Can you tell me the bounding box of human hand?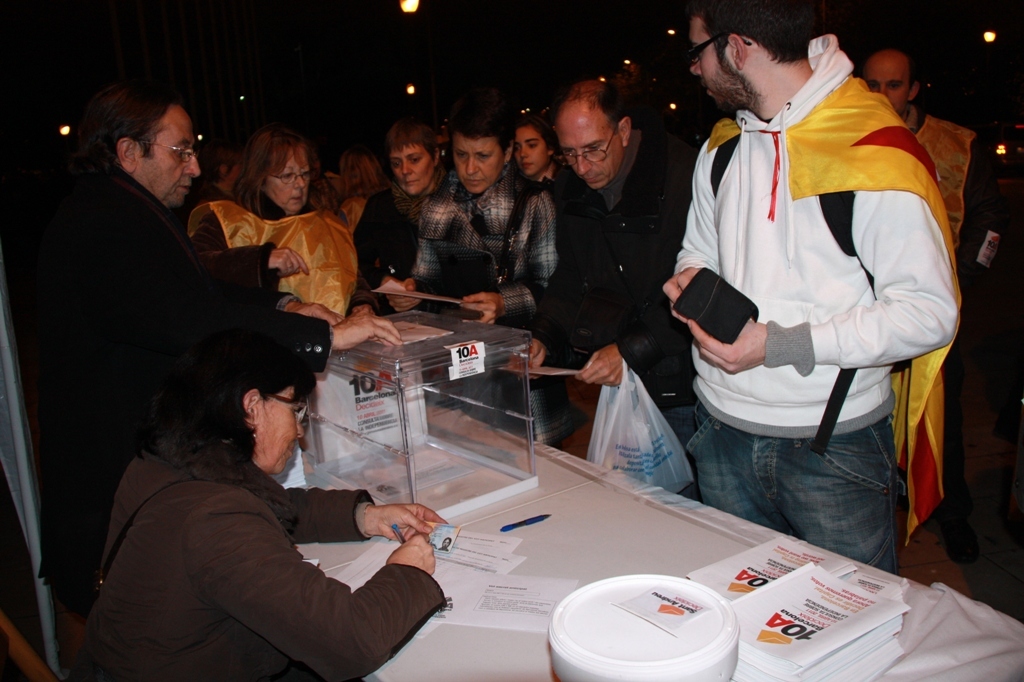
575,342,620,389.
